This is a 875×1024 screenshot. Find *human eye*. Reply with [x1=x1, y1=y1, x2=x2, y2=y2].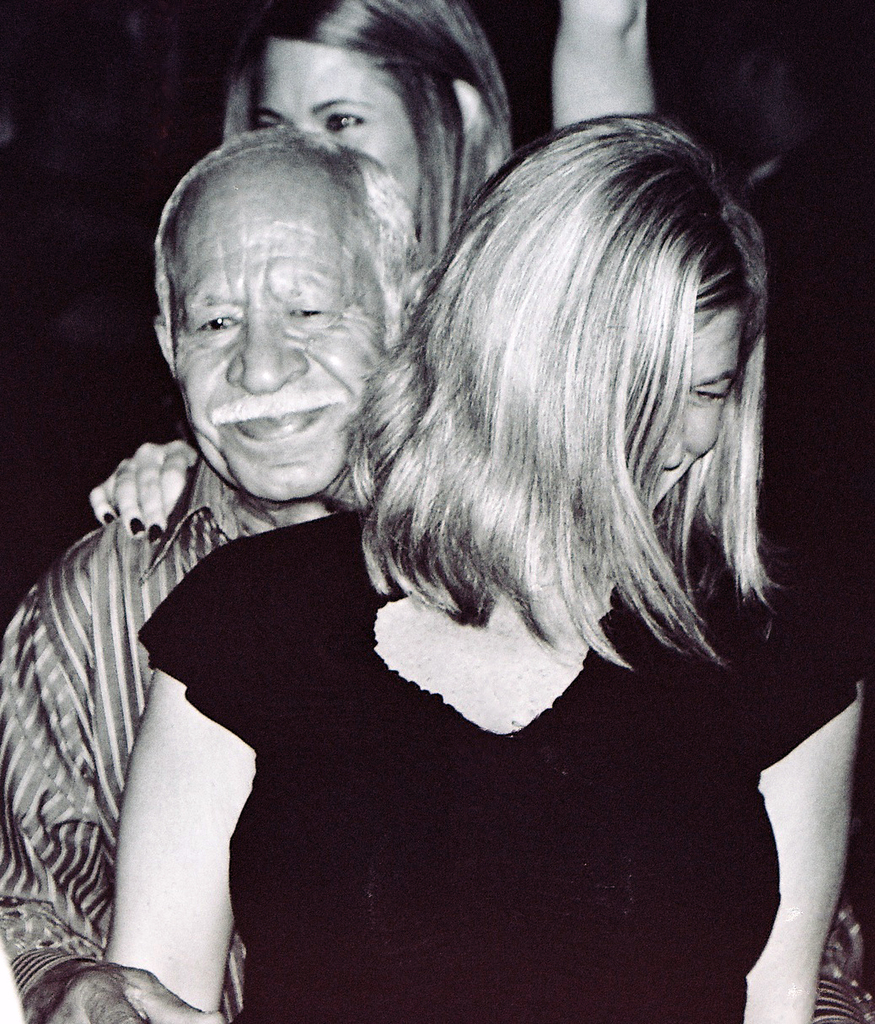
[x1=186, y1=308, x2=243, y2=340].
